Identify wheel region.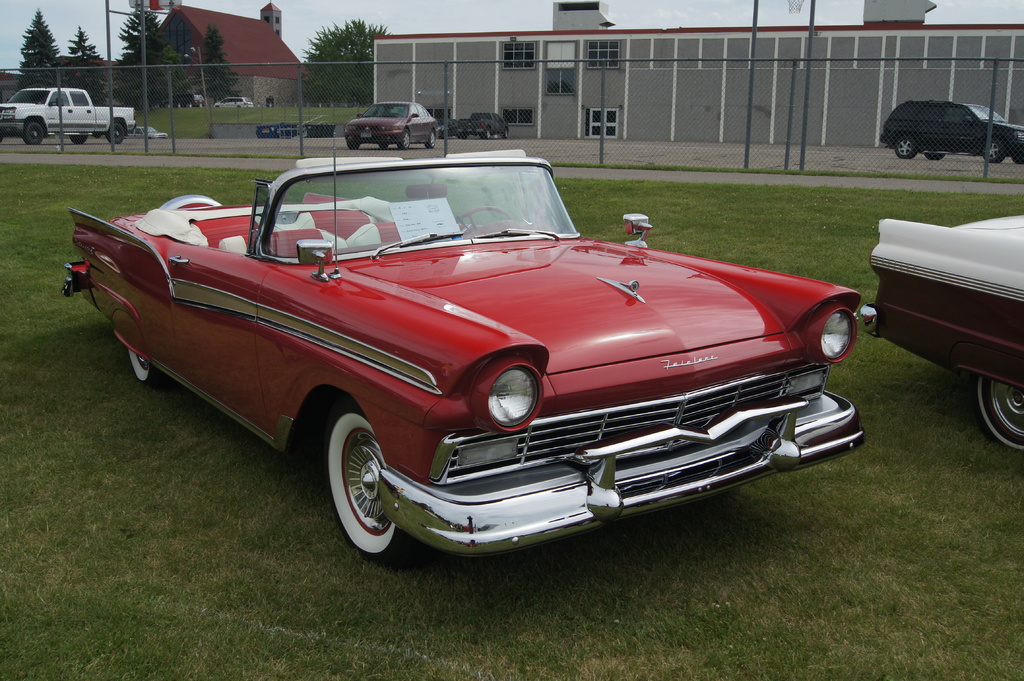
Region: (379, 143, 387, 152).
